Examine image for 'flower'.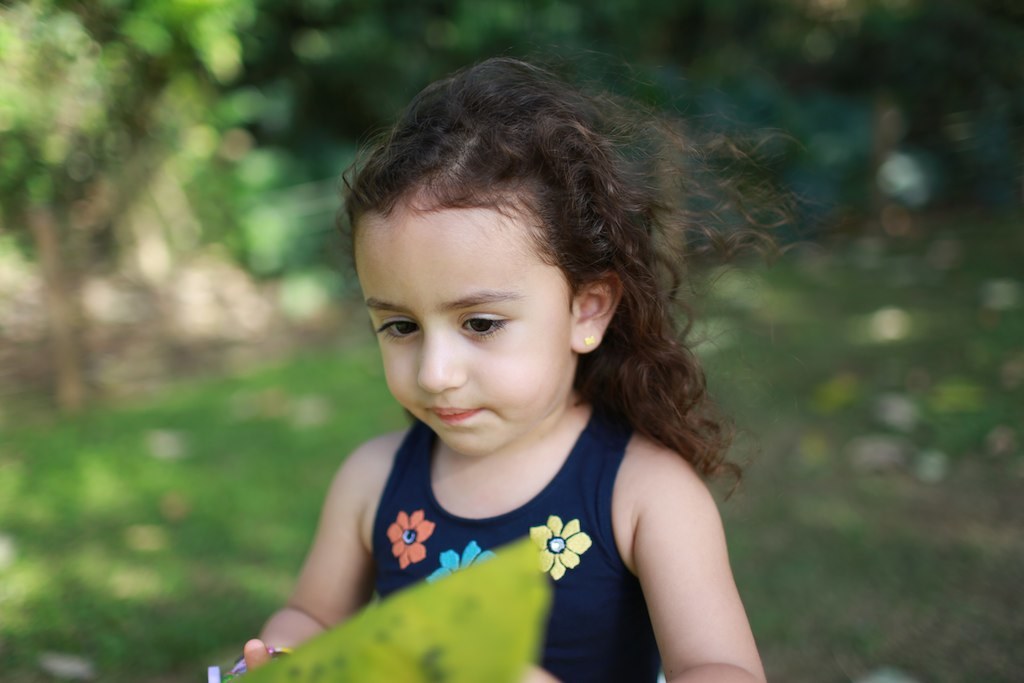
Examination result: detection(528, 520, 596, 581).
